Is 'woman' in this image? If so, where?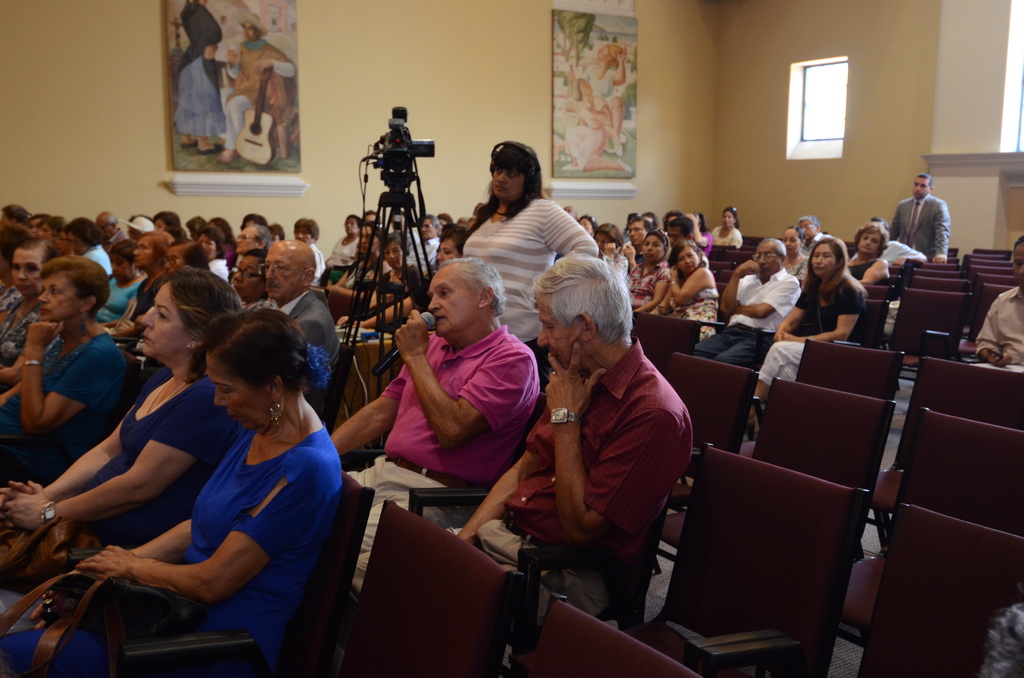
Yes, at 746 238 865 420.
